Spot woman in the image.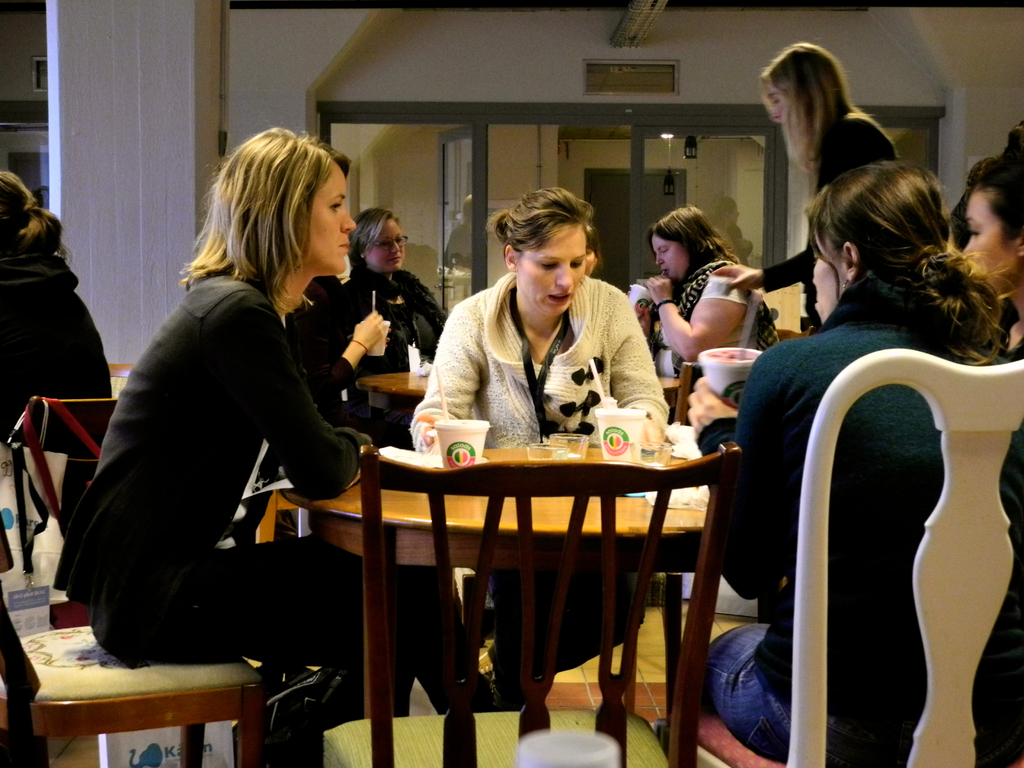
woman found at {"left": 340, "top": 204, "right": 451, "bottom": 362}.
